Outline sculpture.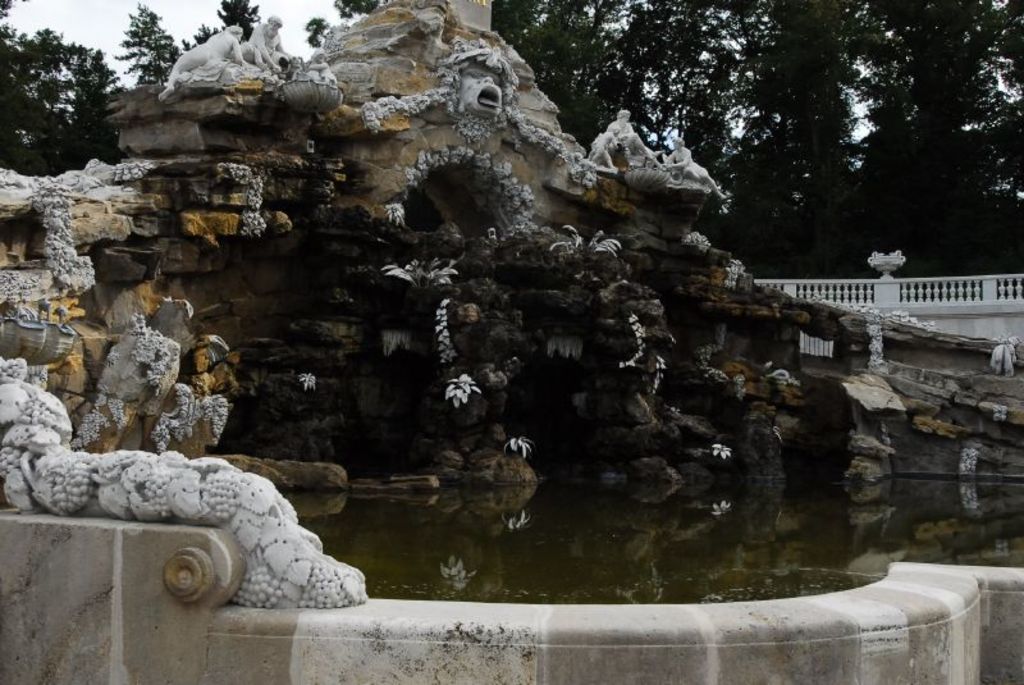
Outline: box=[585, 125, 621, 165].
